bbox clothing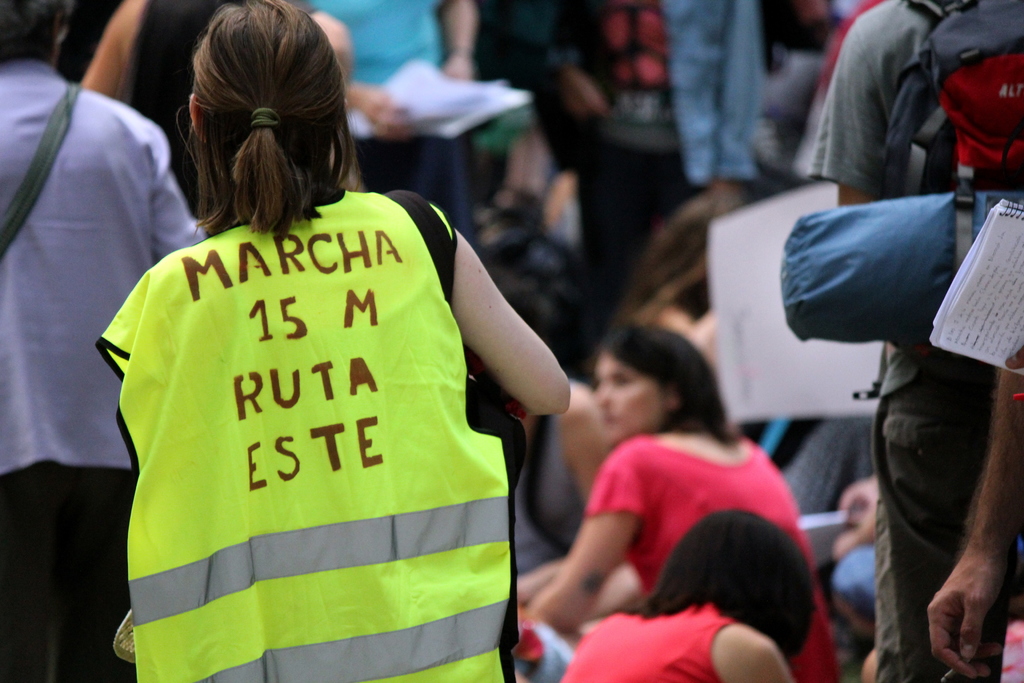
[592, 435, 845, 682]
